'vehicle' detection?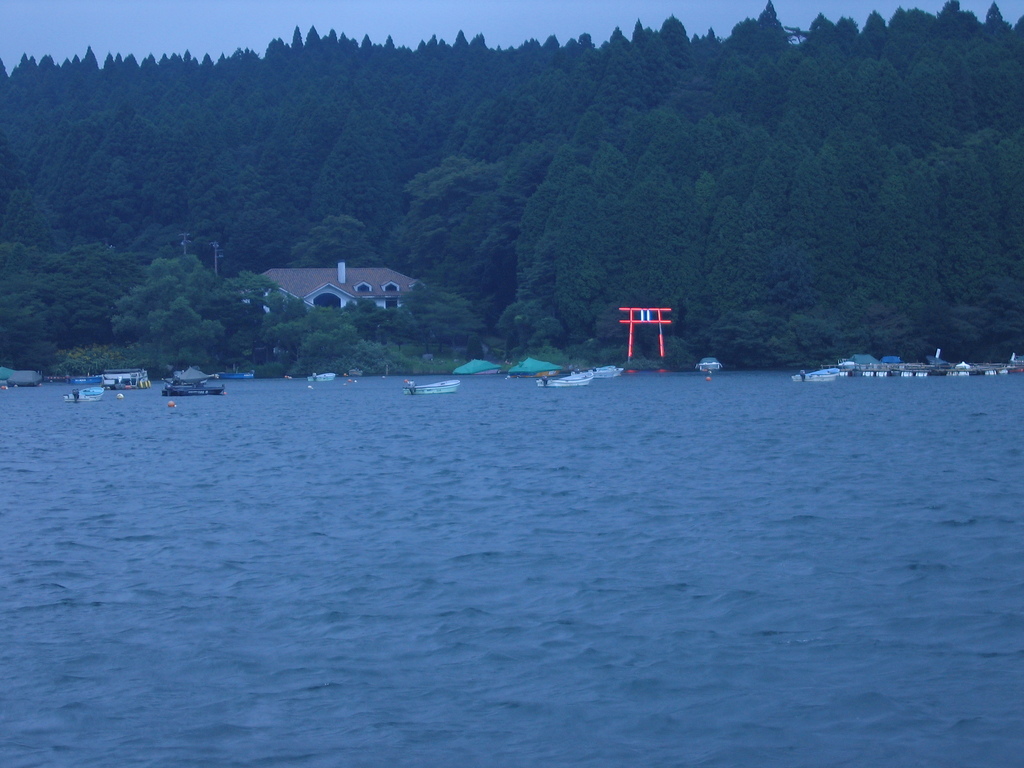
(401,378,461,397)
